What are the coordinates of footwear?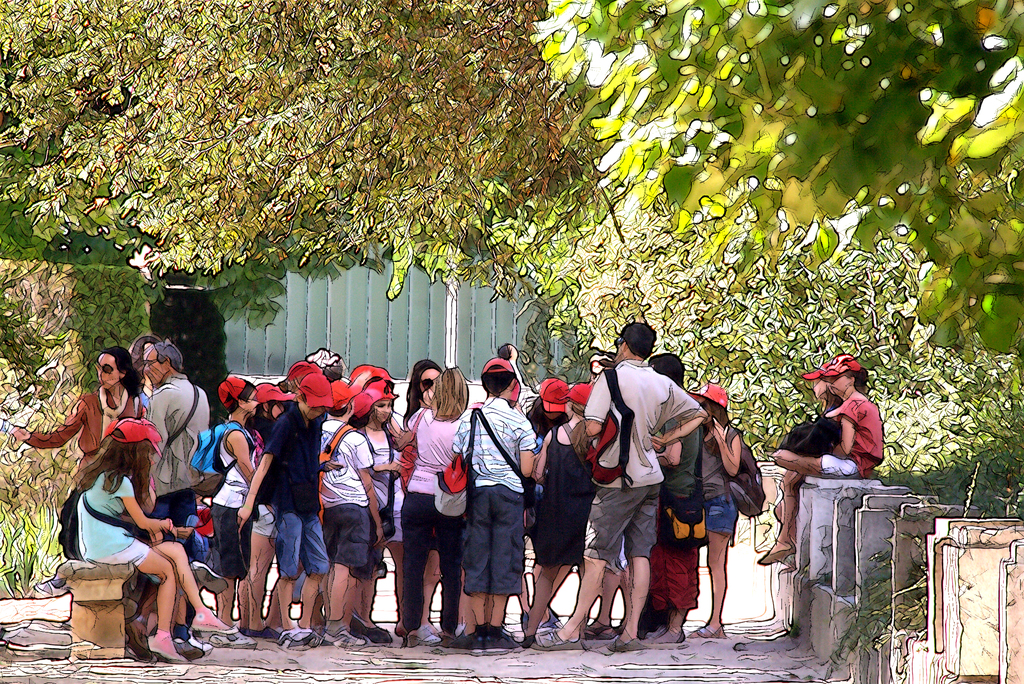
box=[193, 637, 211, 654].
